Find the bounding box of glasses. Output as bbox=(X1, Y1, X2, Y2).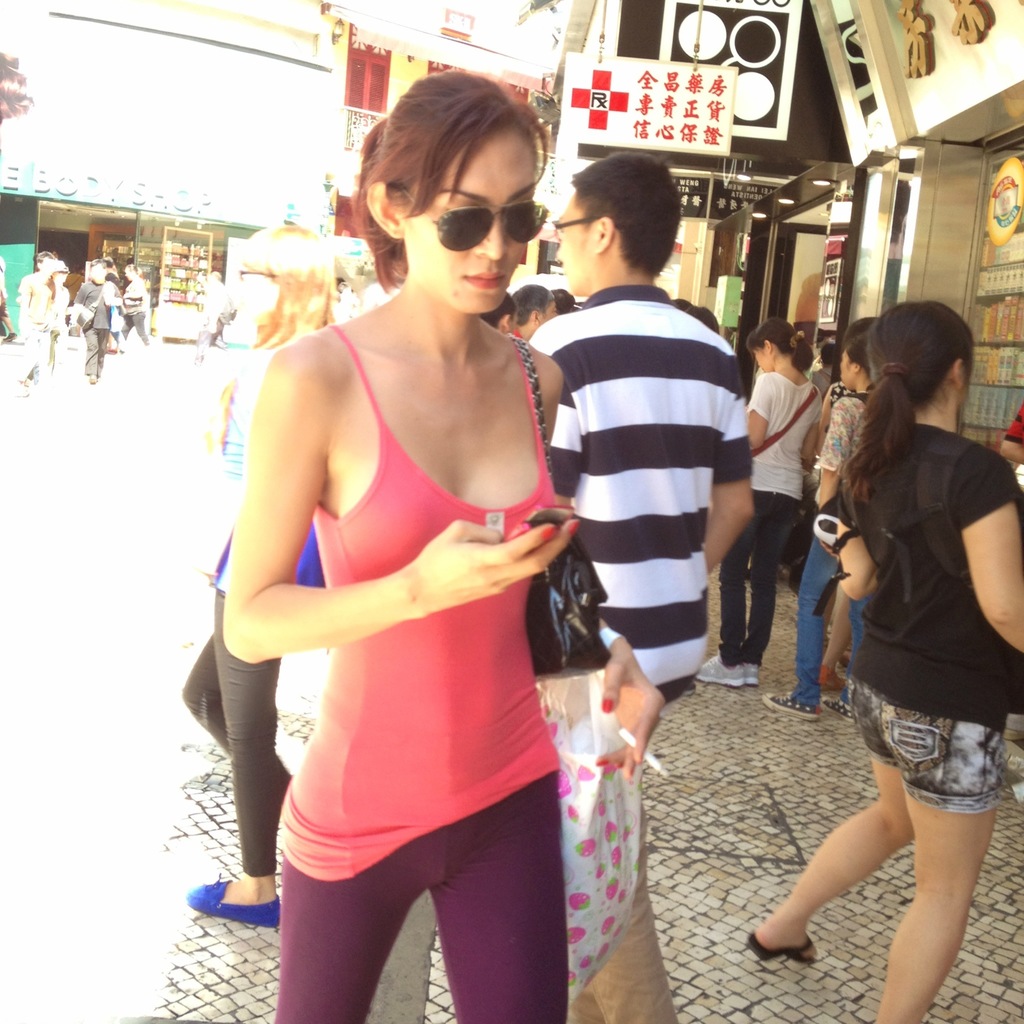
bbox=(554, 216, 600, 246).
